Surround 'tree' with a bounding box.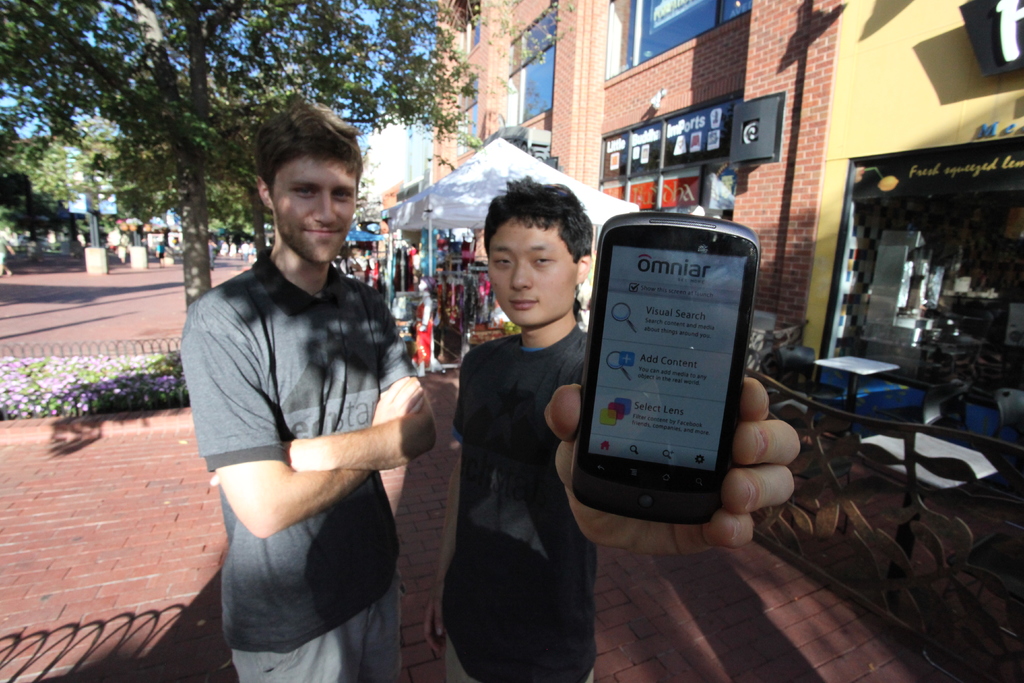
[left=20, top=126, right=144, bottom=204].
